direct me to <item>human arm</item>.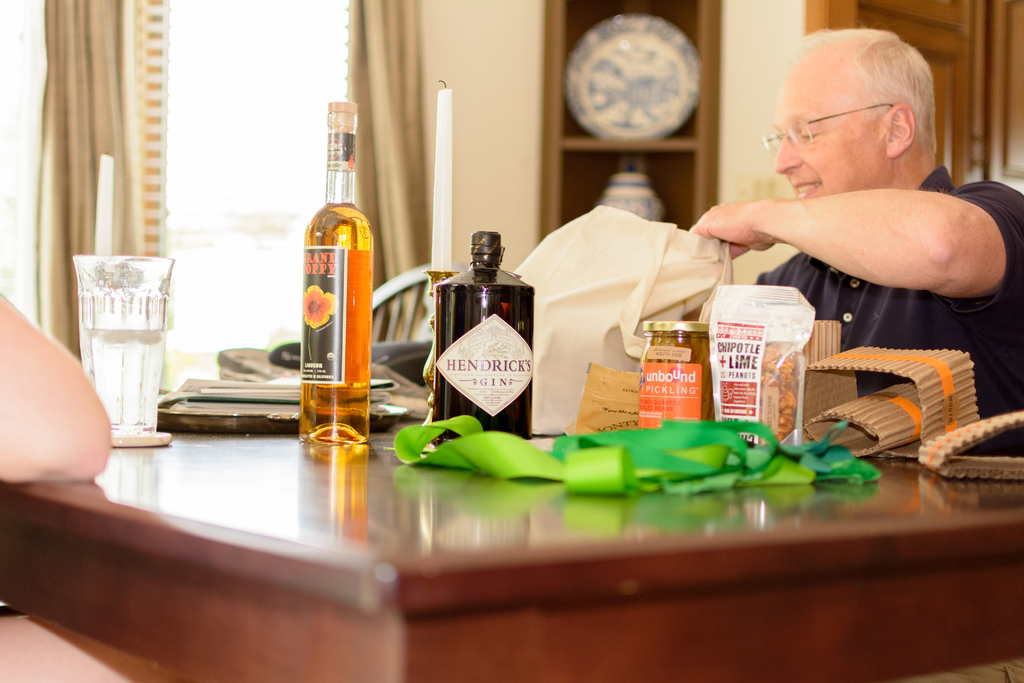
Direction: pyautogui.locateOnScreen(1, 288, 113, 483).
